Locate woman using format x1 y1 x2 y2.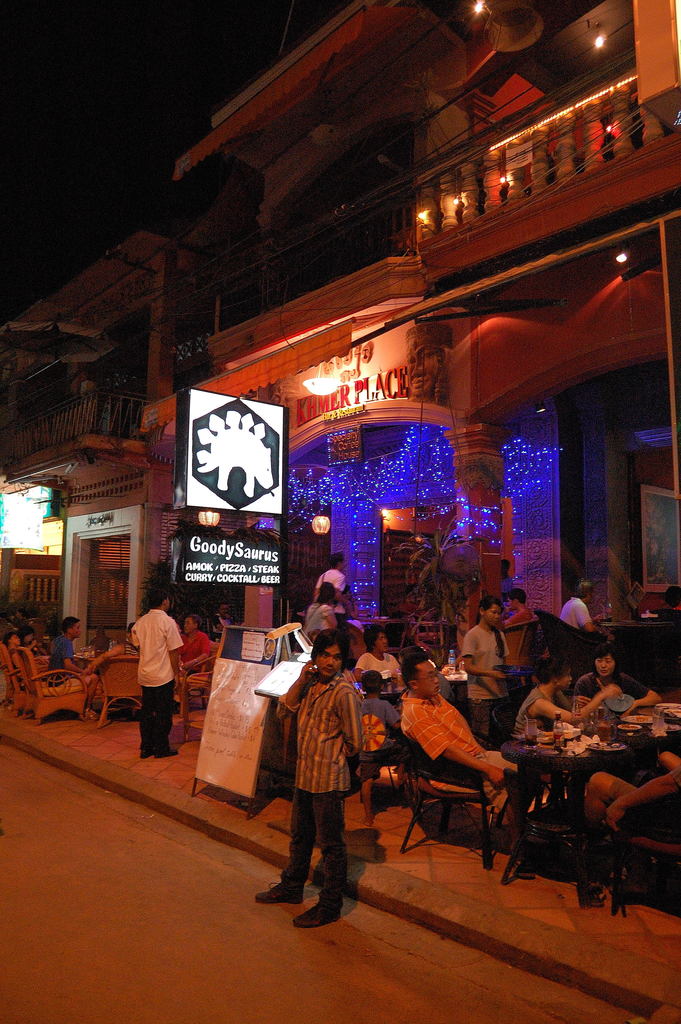
302 586 336 639.
